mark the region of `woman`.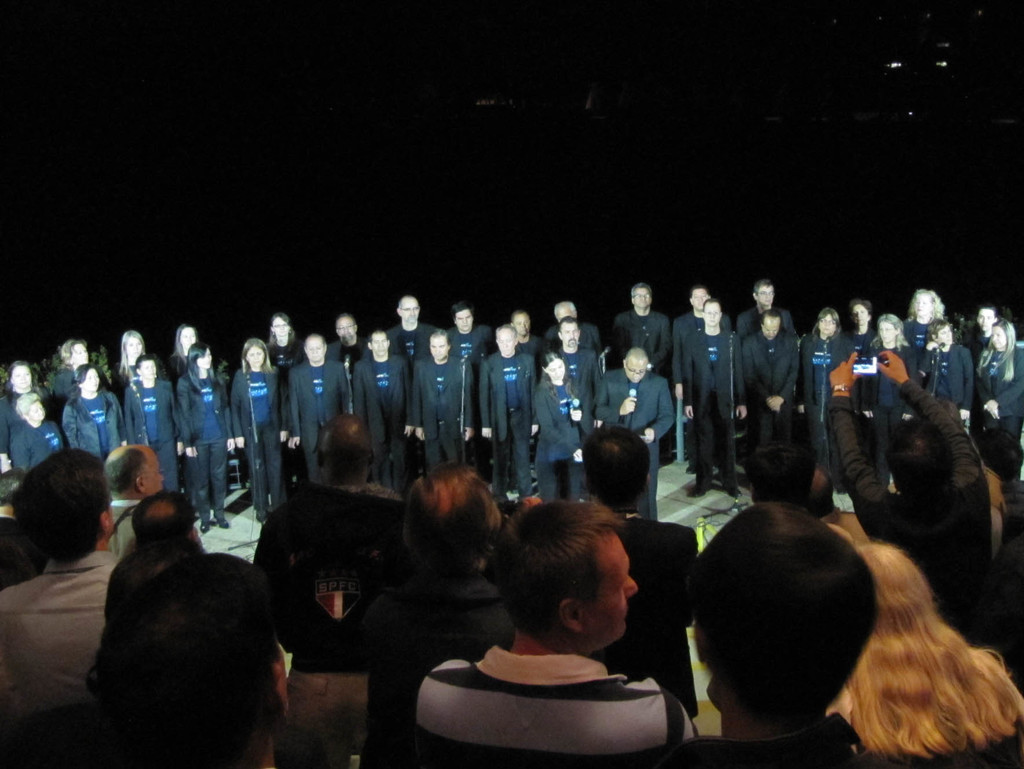
Region: pyautogui.locateOnScreen(109, 329, 143, 396).
